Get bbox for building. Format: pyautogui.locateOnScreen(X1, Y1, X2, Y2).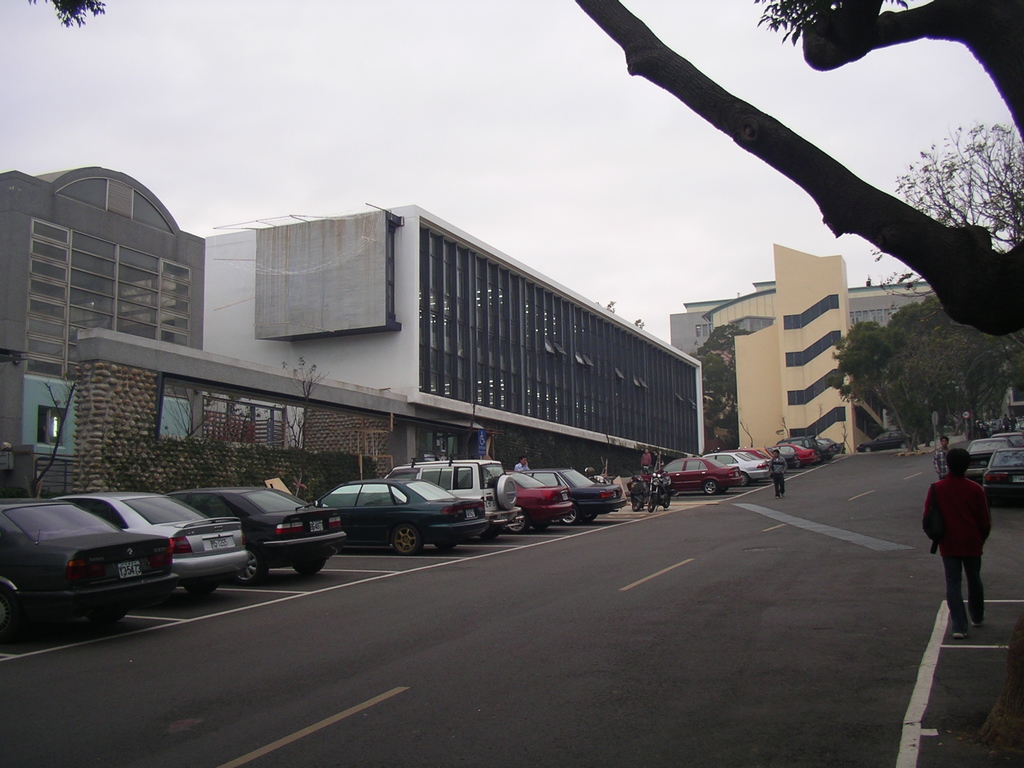
pyautogui.locateOnScreen(671, 245, 1023, 454).
